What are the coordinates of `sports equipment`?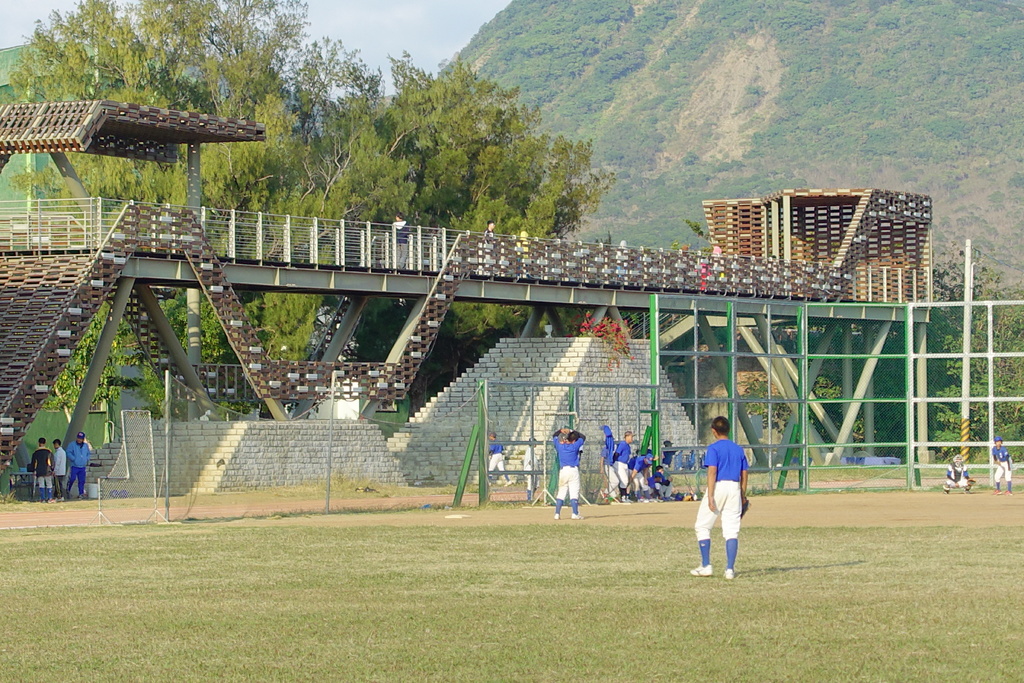
region(951, 454, 967, 471).
